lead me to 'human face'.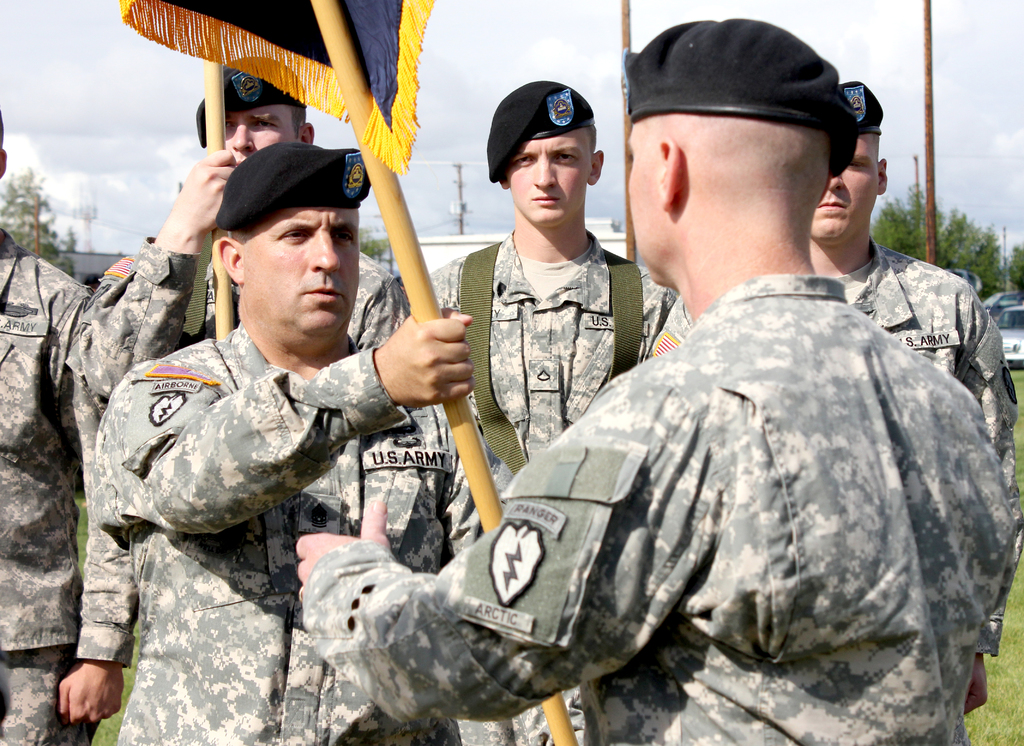
Lead to x1=801, y1=127, x2=877, y2=256.
